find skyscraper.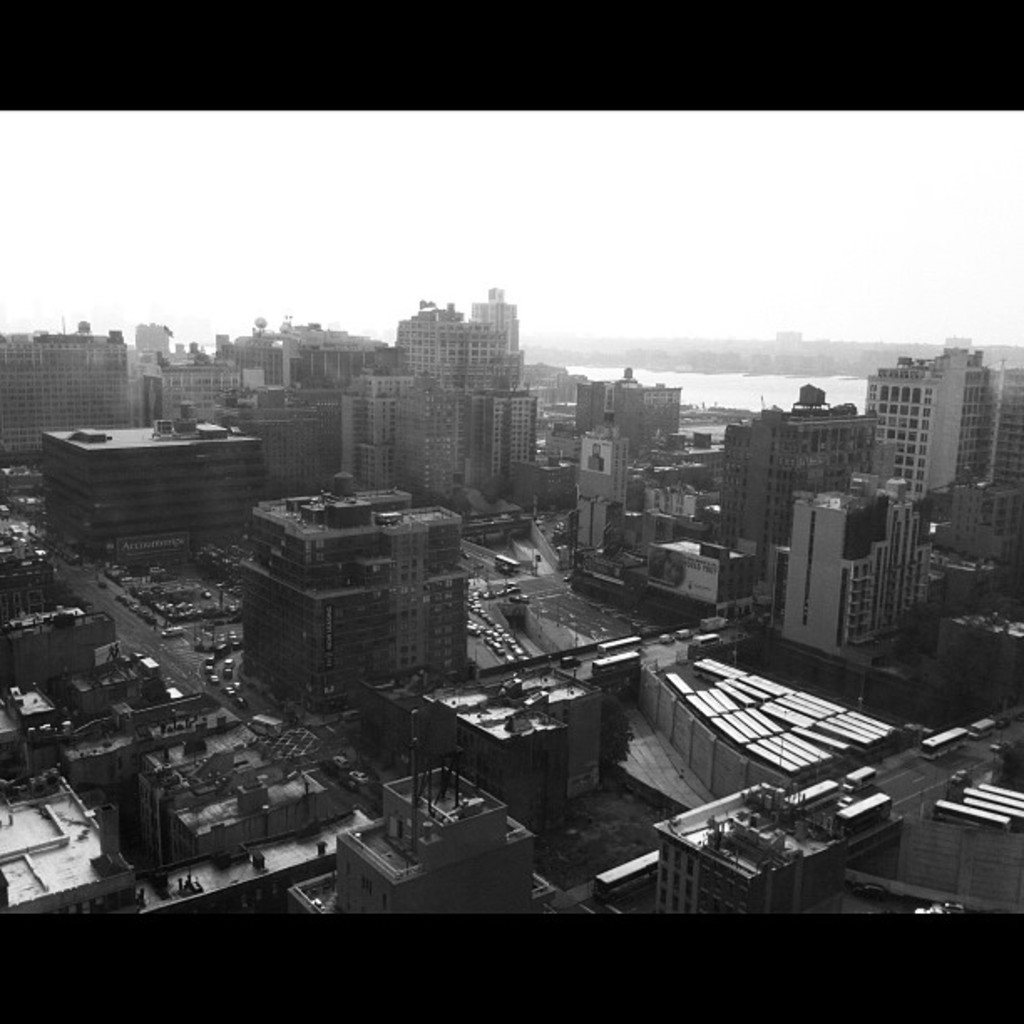
box=[0, 313, 120, 460].
